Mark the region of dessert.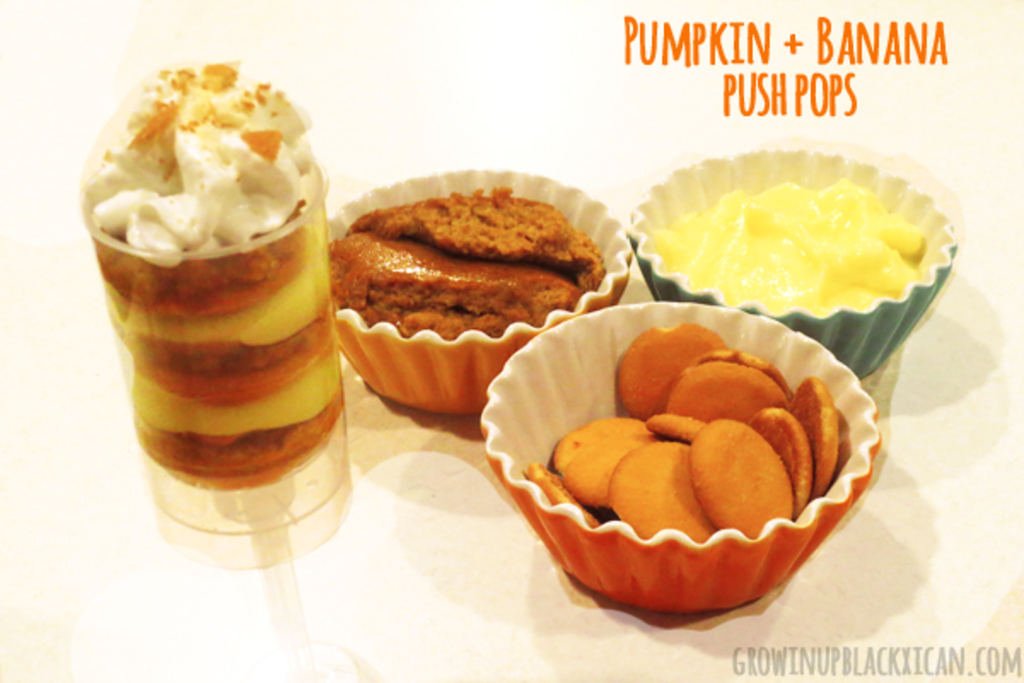
Region: <region>749, 398, 816, 490</region>.
